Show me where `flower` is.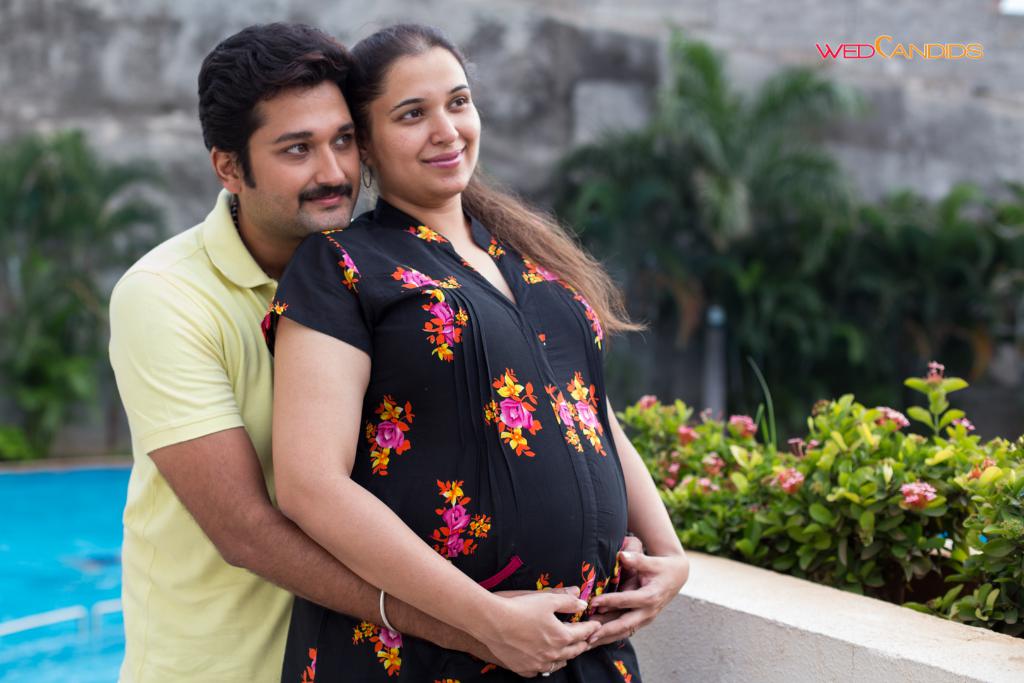
`flower` is at [677, 423, 701, 443].
